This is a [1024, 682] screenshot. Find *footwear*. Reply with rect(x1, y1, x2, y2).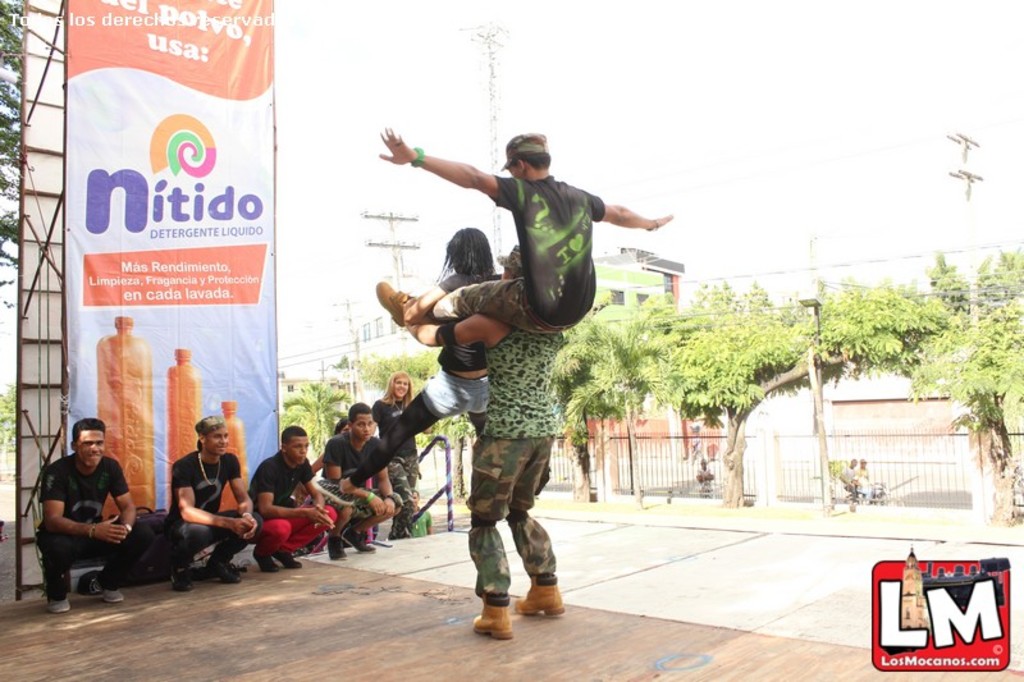
rect(163, 569, 196, 598).
